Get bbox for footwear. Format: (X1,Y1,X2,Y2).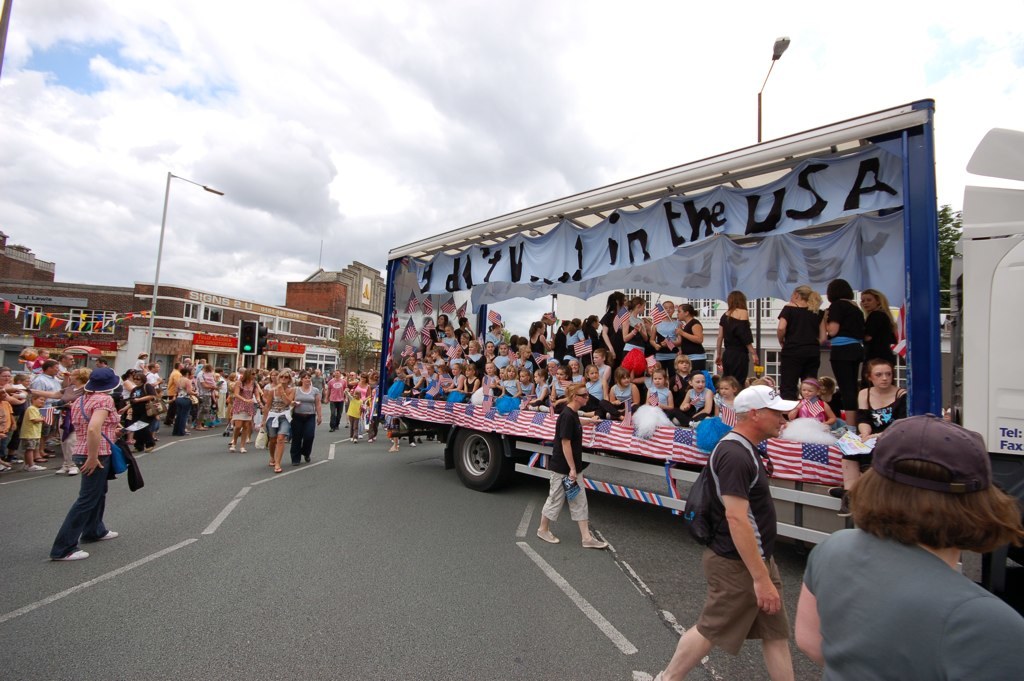
(97,528,121,541).
